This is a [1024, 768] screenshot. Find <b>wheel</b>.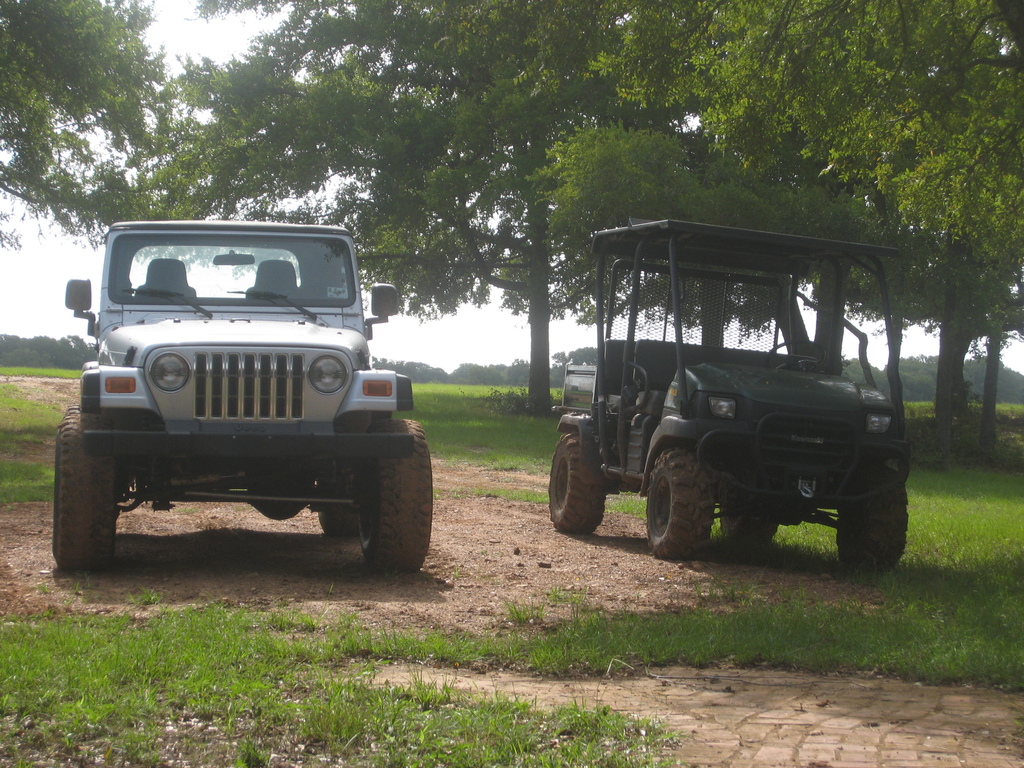
Bounding box: 834/461/911/577.
